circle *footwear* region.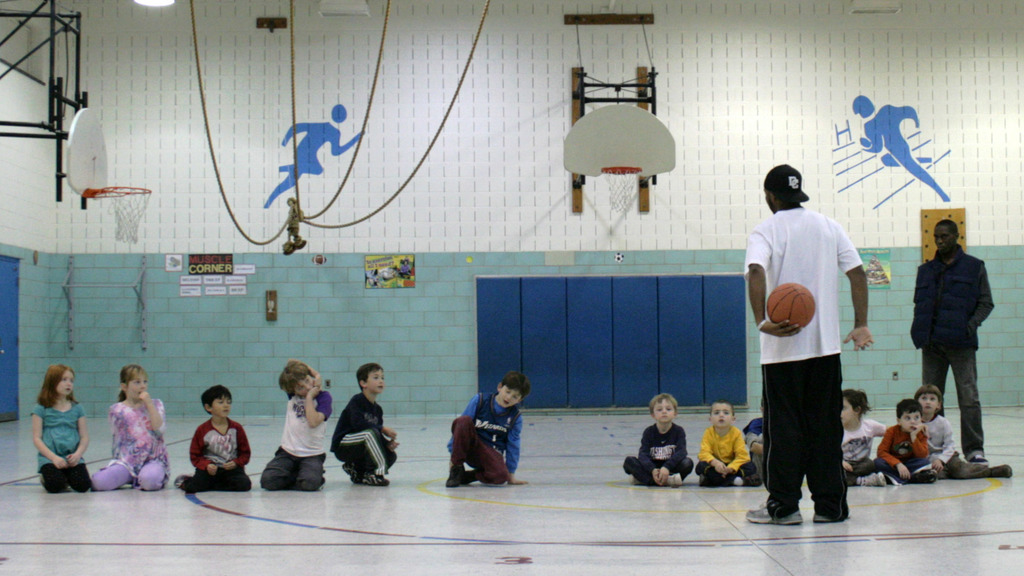
Region: rect(854, 475, 892, 492).
